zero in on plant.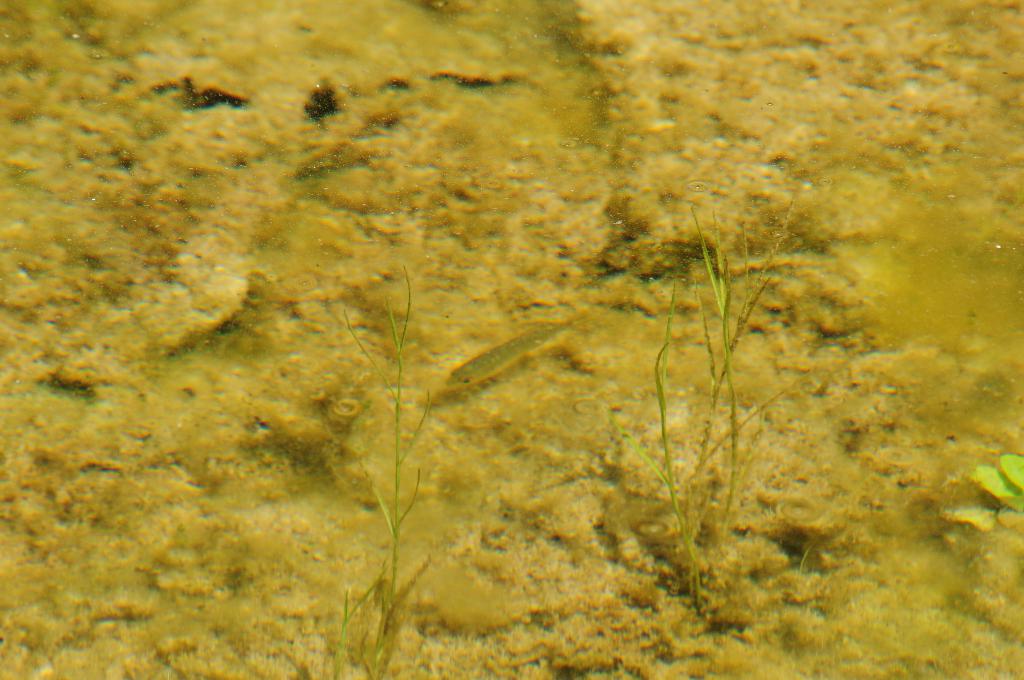
Zeroed in: <box>975,460,1023,521</box>.
